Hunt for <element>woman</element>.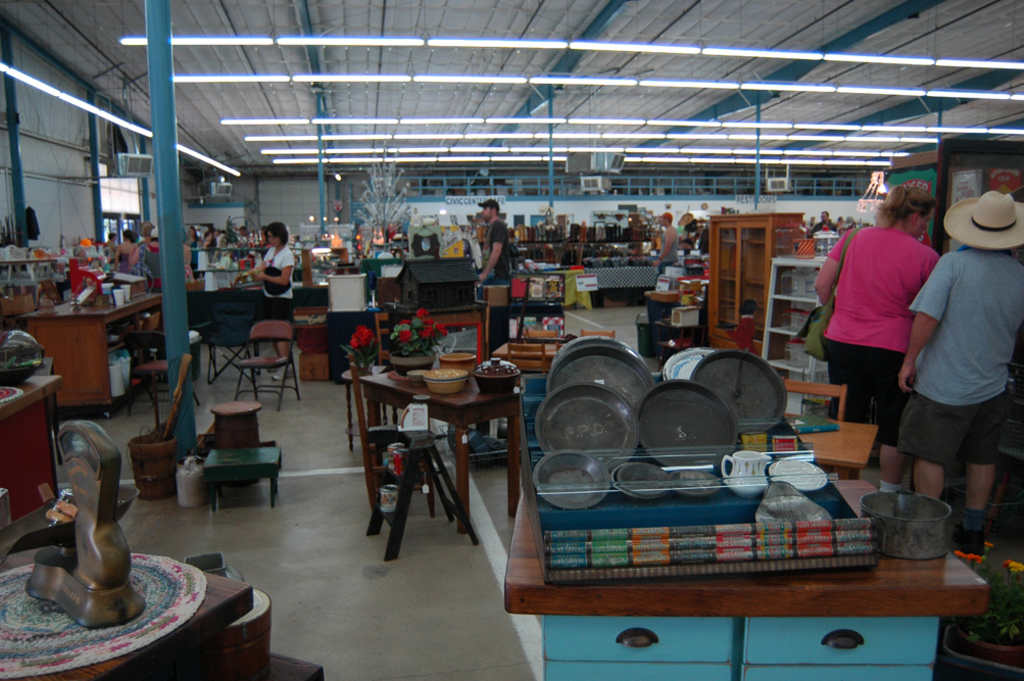
Hunted down at 251 218 297 368.
